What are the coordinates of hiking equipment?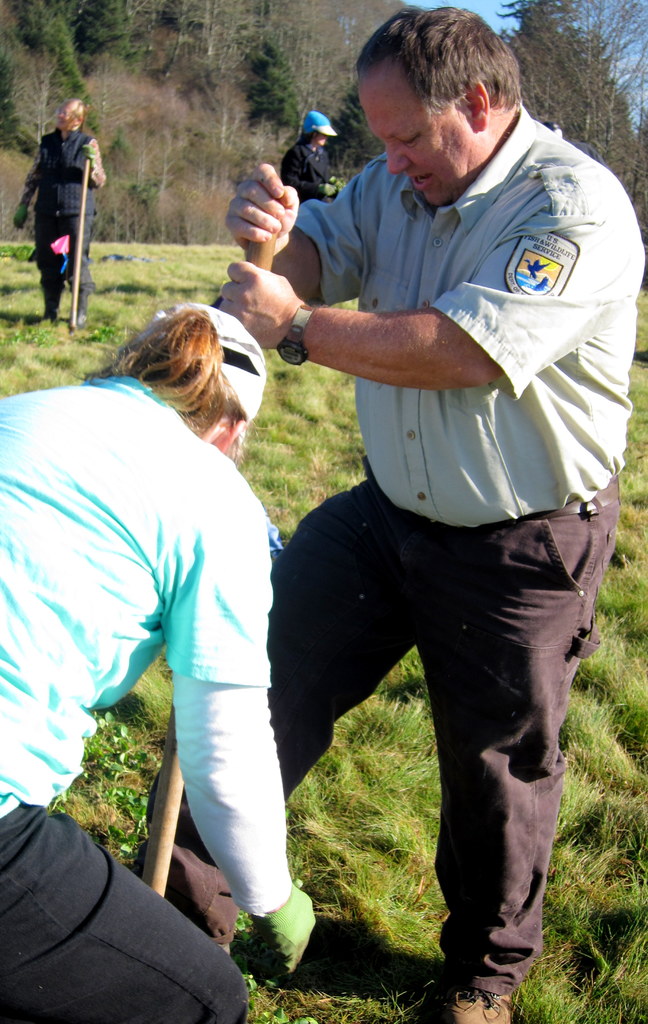
{"left": 142, "top": 225, "right": 278, "bottom": 895}.
